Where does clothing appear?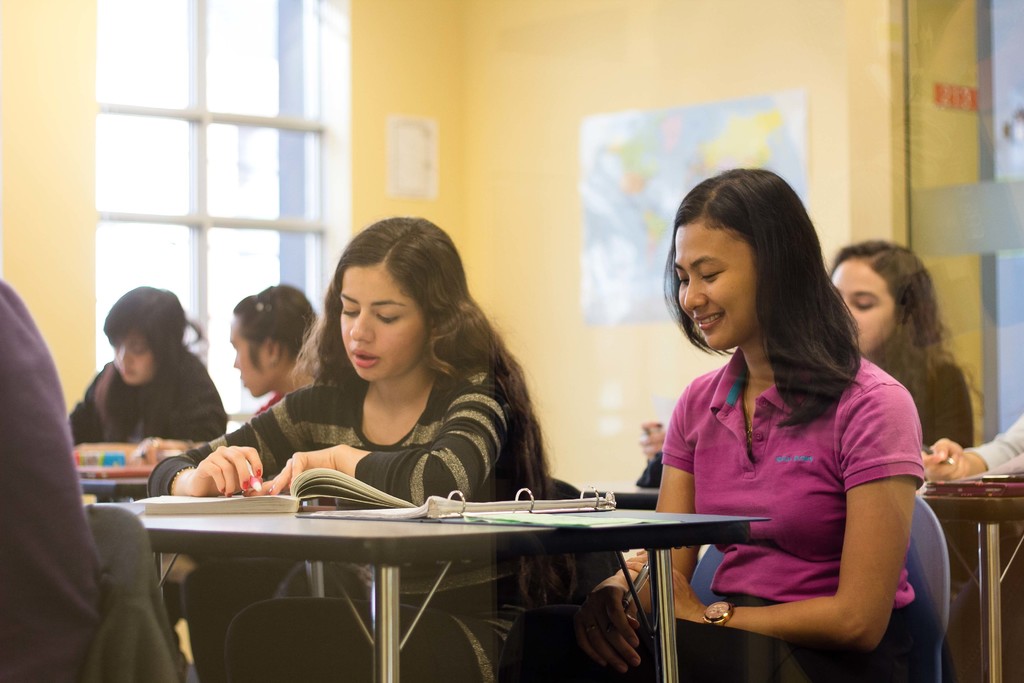
Appears at {"left": 495, "top": 347, "right": 915, "bottom": 682}.
